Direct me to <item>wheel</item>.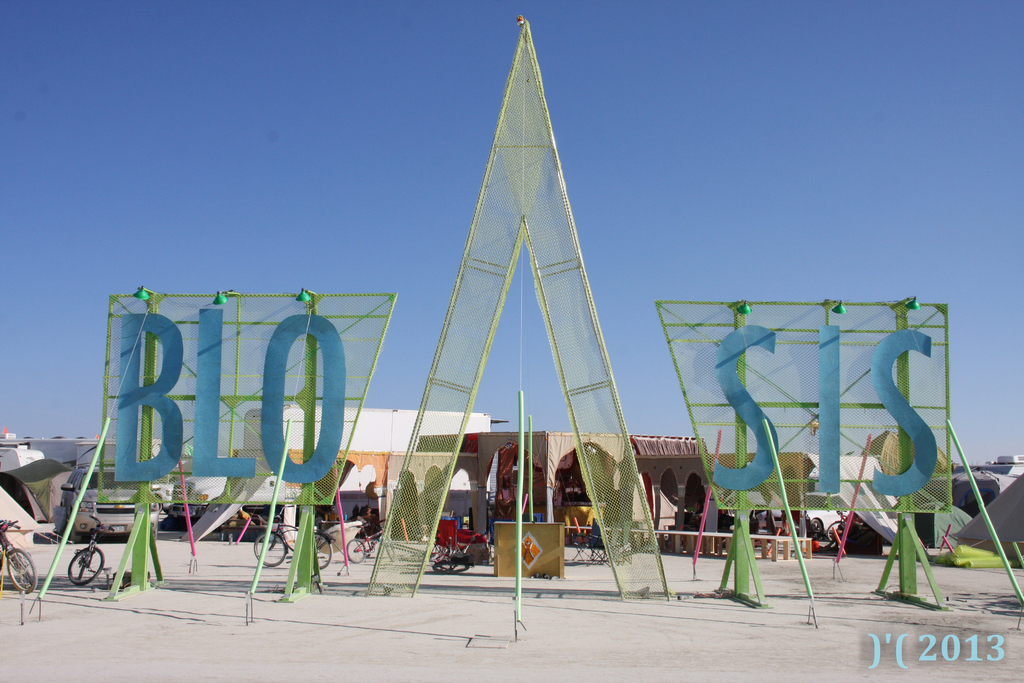
Direction: [left=79, top=556, right=90, bottom=582].
